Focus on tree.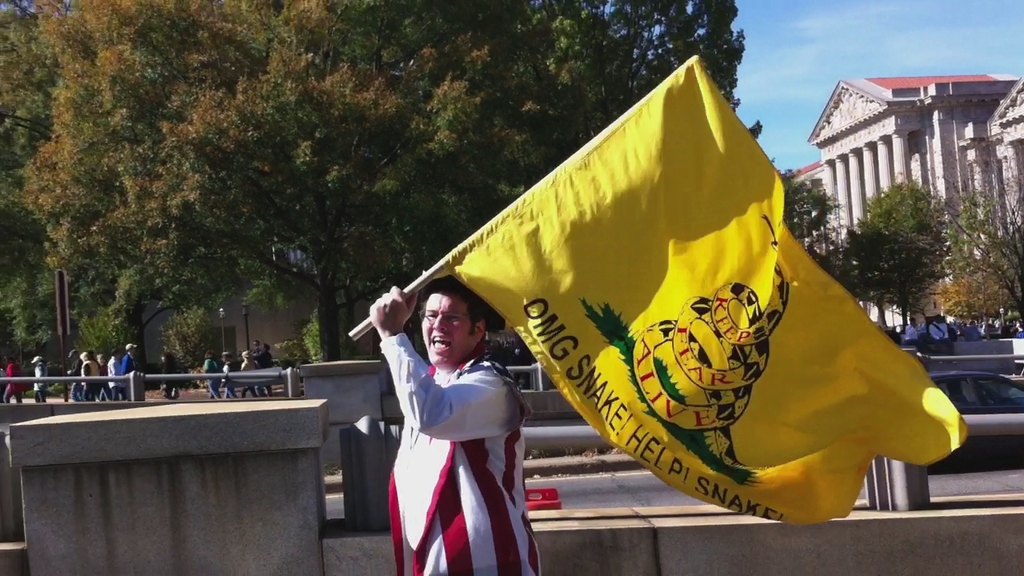
Focused at crop(815, 171, 950, 336).
